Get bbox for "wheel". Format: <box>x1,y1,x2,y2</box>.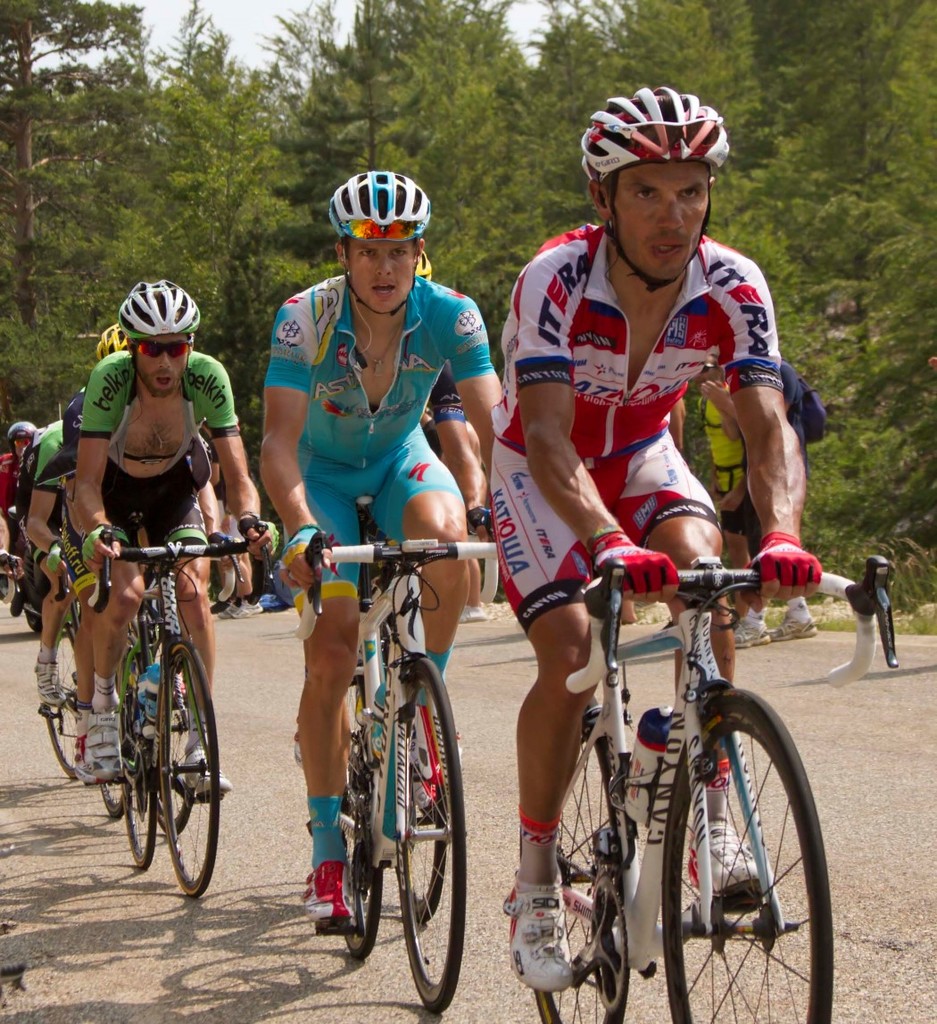
<box>24,614,47,632</box>.
